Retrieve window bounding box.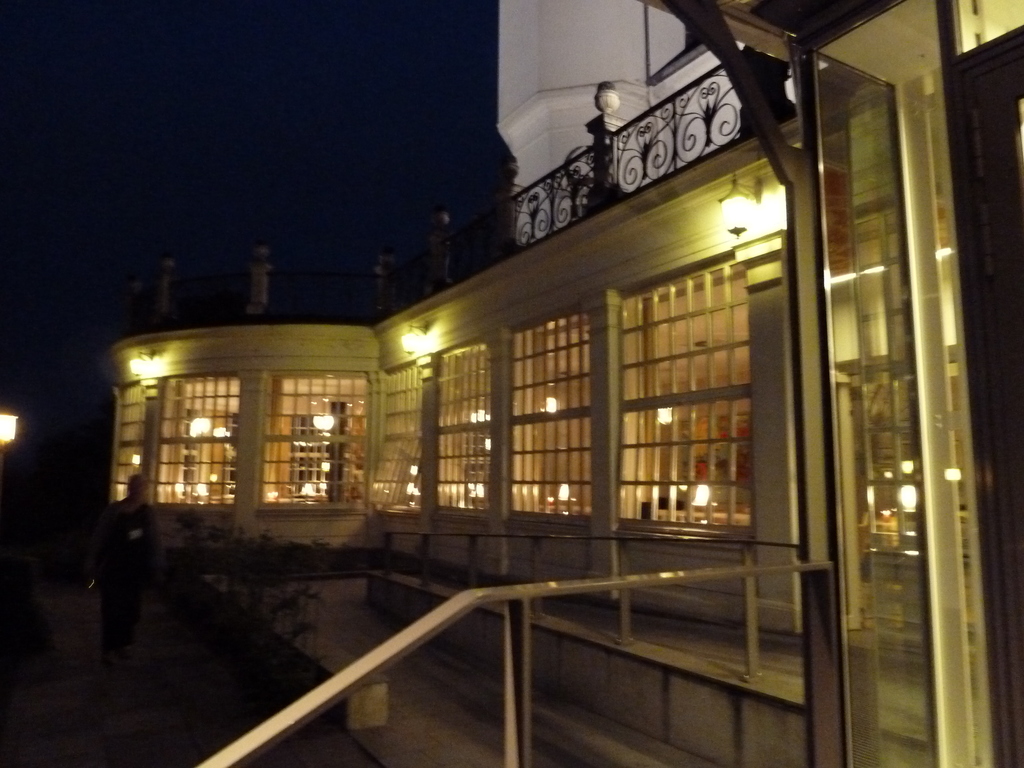
Bounding box: bbox=[433, 353, 490, 511].
